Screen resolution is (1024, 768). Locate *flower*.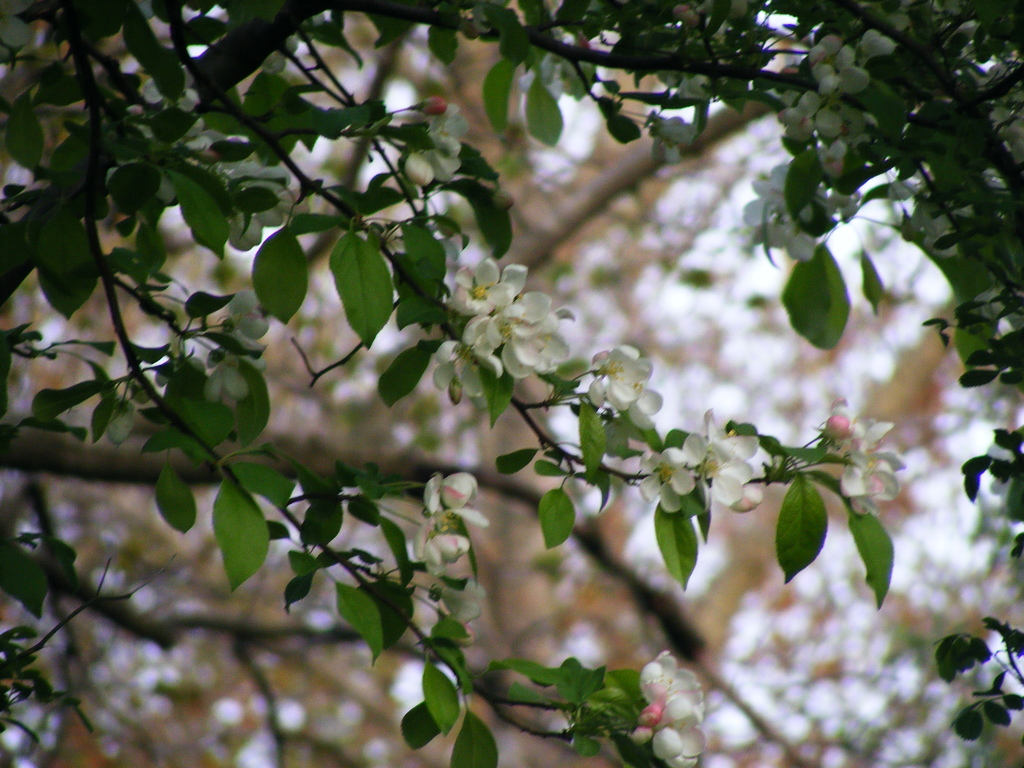
<box>637,446,701,516</box>.
